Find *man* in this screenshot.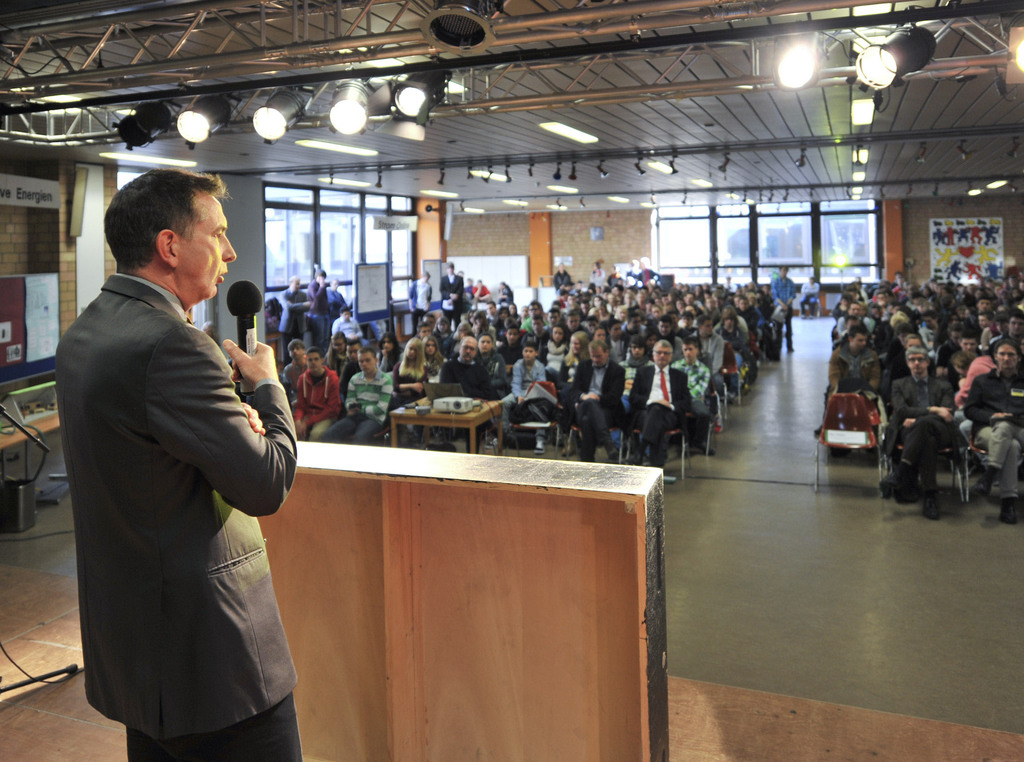
The bounding box for *man* is [left=330, top=348, right=394, bottom=446].
